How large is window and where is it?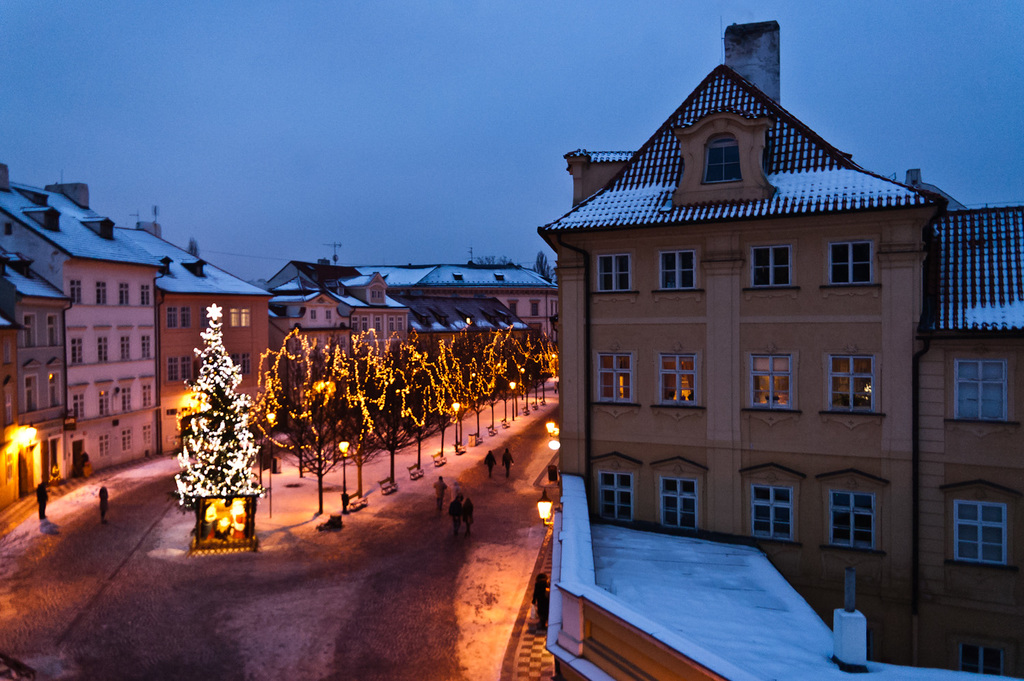
Bounding box: x1=139, y1=337, x2=152, y2=361.
